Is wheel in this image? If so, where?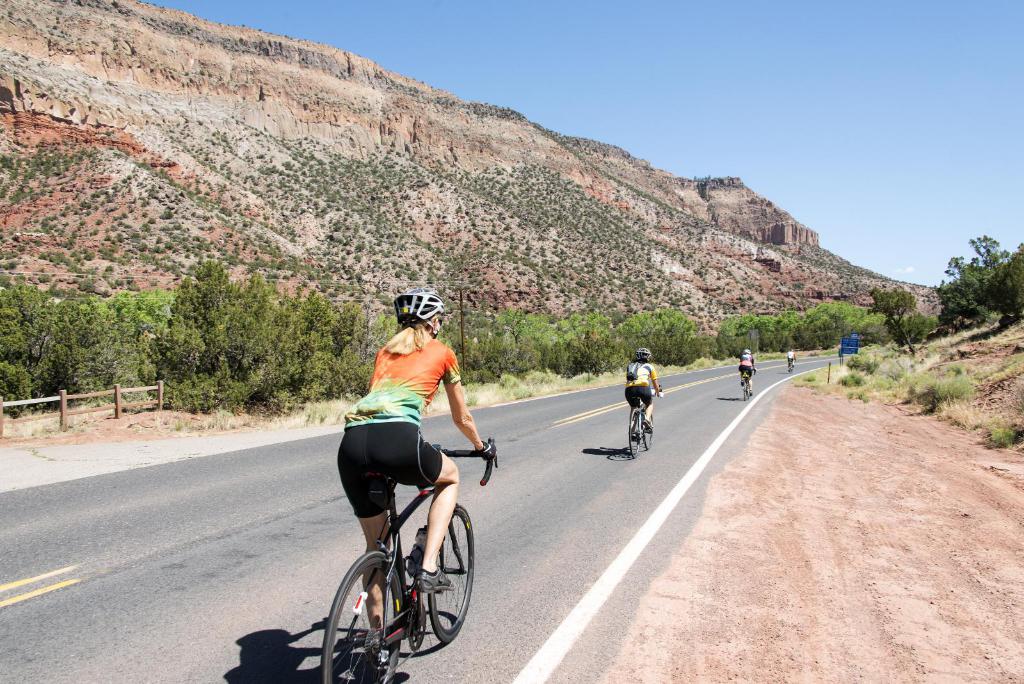
Yes, at (x1=644, y1=416, x2=655, y2=448).
